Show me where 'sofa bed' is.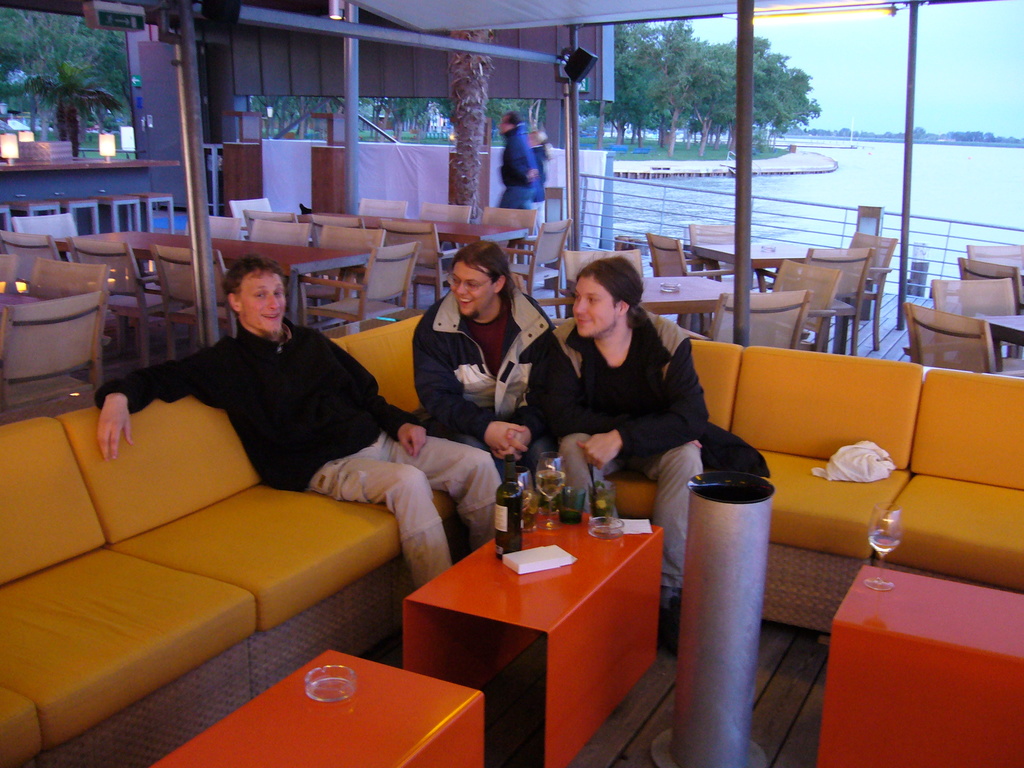
'sofa bed' is at Rect(0, 313, 1023, 767).
